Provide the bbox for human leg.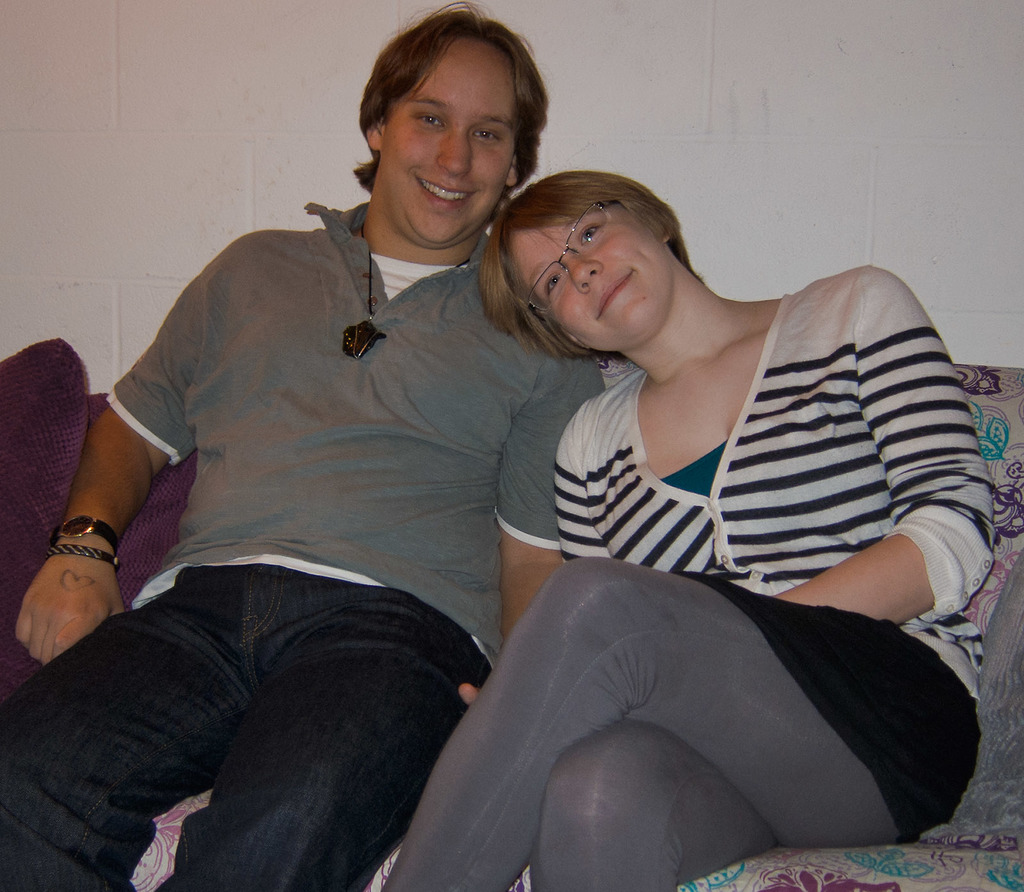
select_region(164, 574, 493, 889).
